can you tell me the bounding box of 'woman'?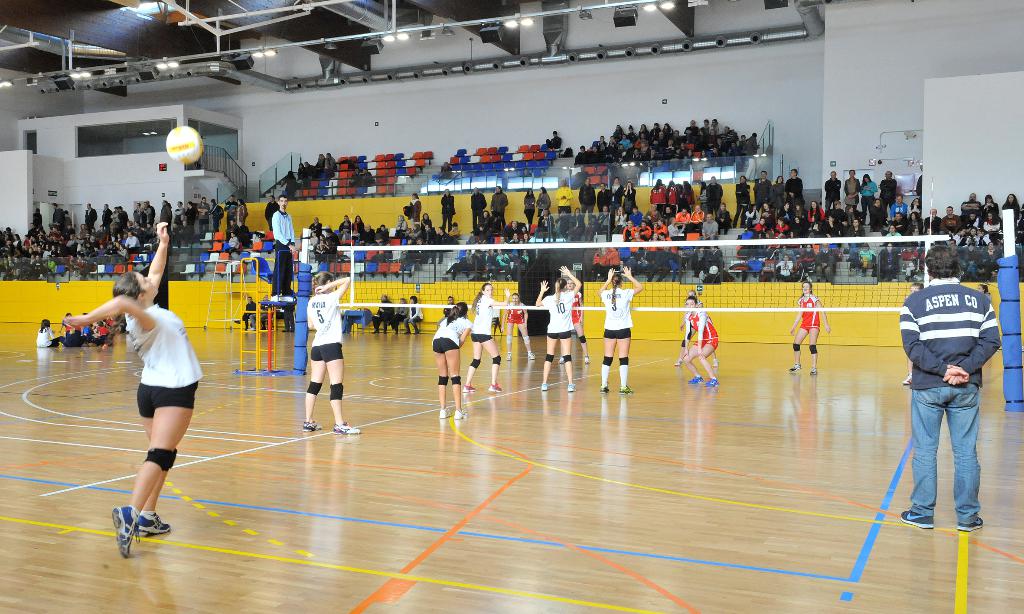
[857,170,876,220].
